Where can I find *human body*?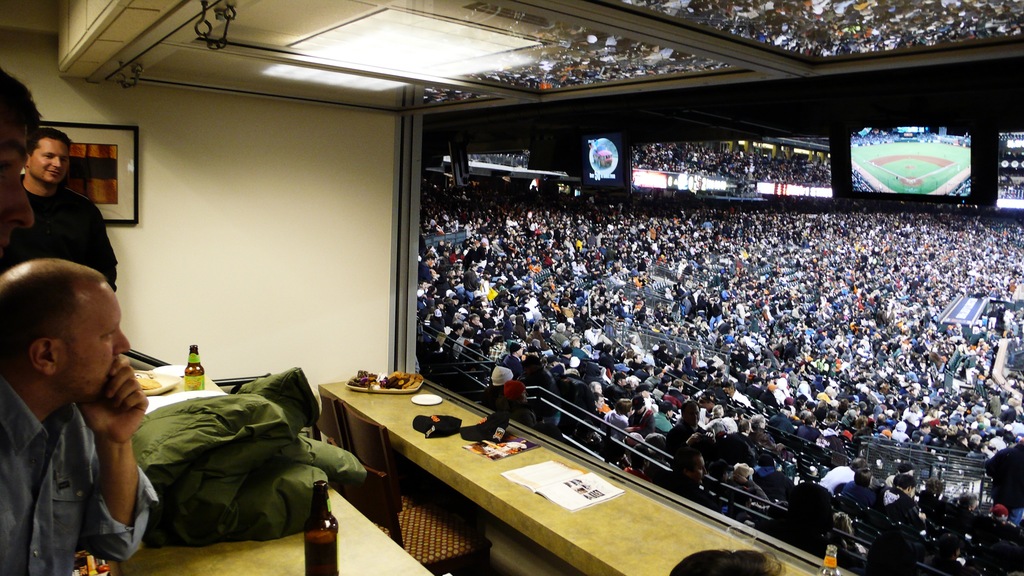
You can find it at [x1=598, y1=227, x2=605, y2=241].
